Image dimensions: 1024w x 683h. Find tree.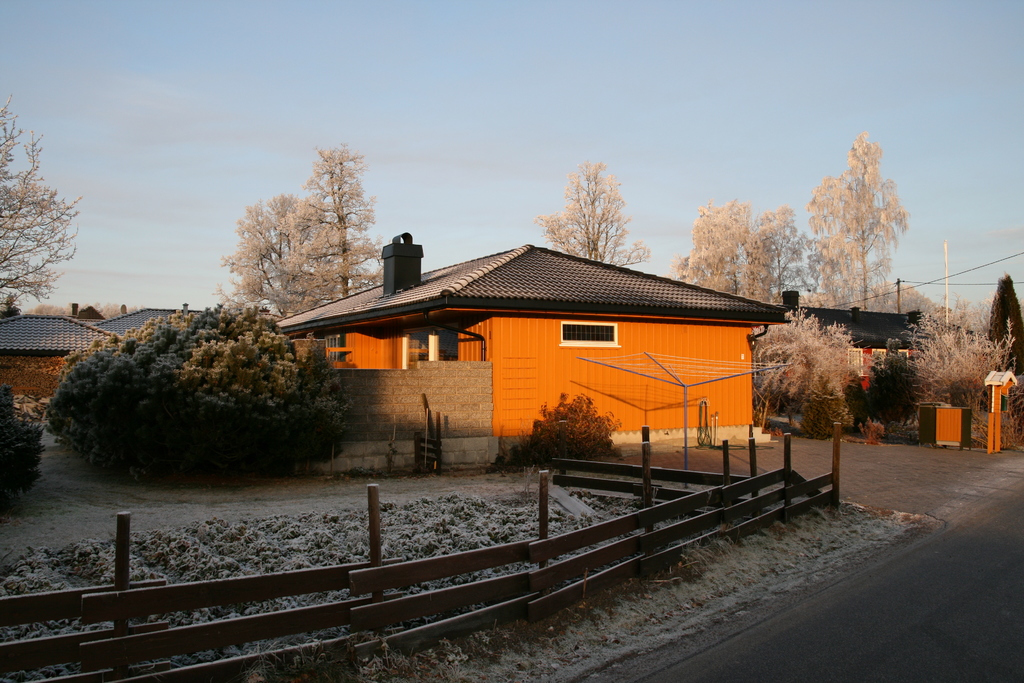
select_region(0, 97, 84, 331).
